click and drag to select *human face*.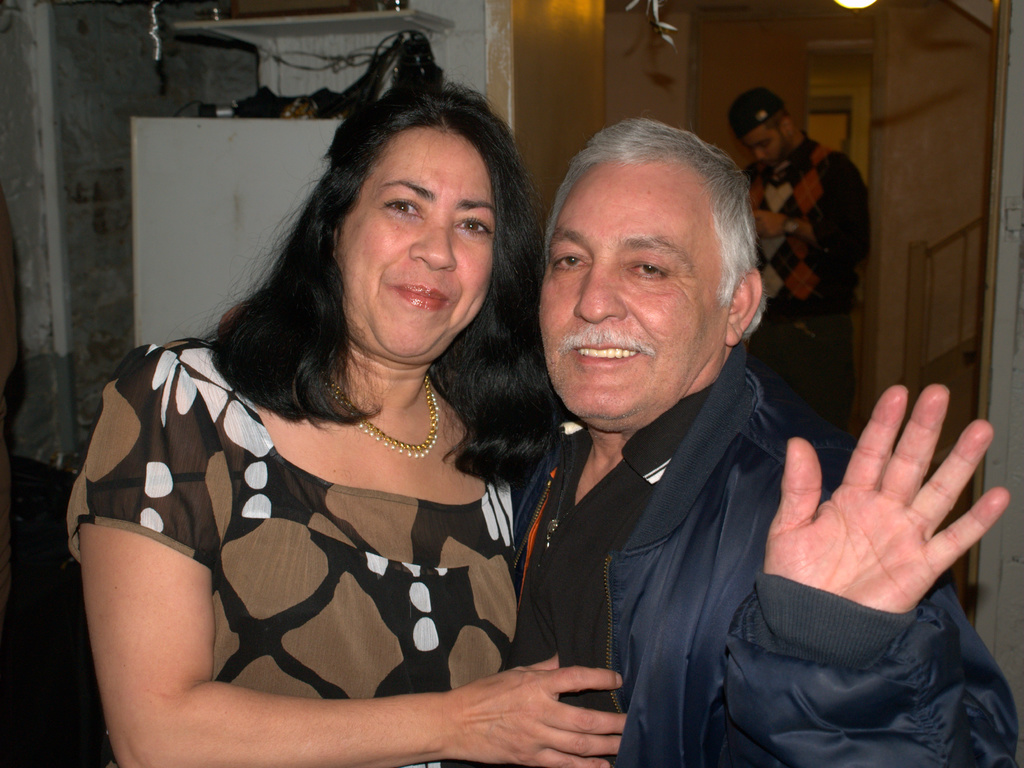
Selection: <bbox>537, 149, 724, 421</bbox>.
